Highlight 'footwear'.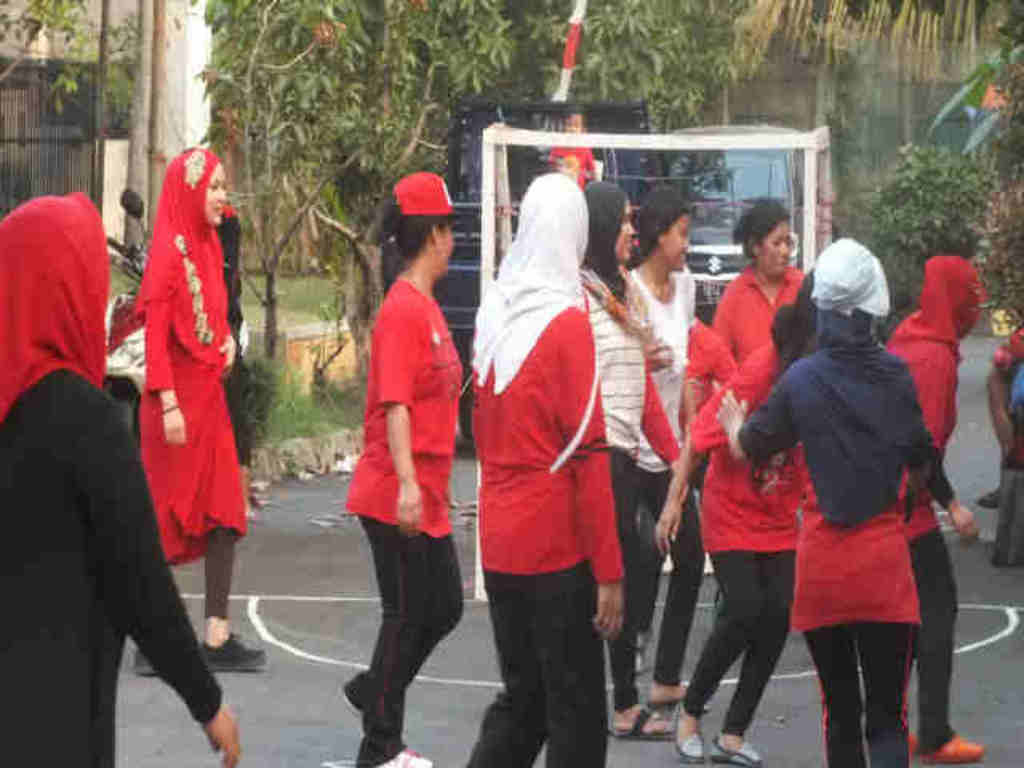
Highlighted region: (left=710, top=738, right=758, bottom=766).
